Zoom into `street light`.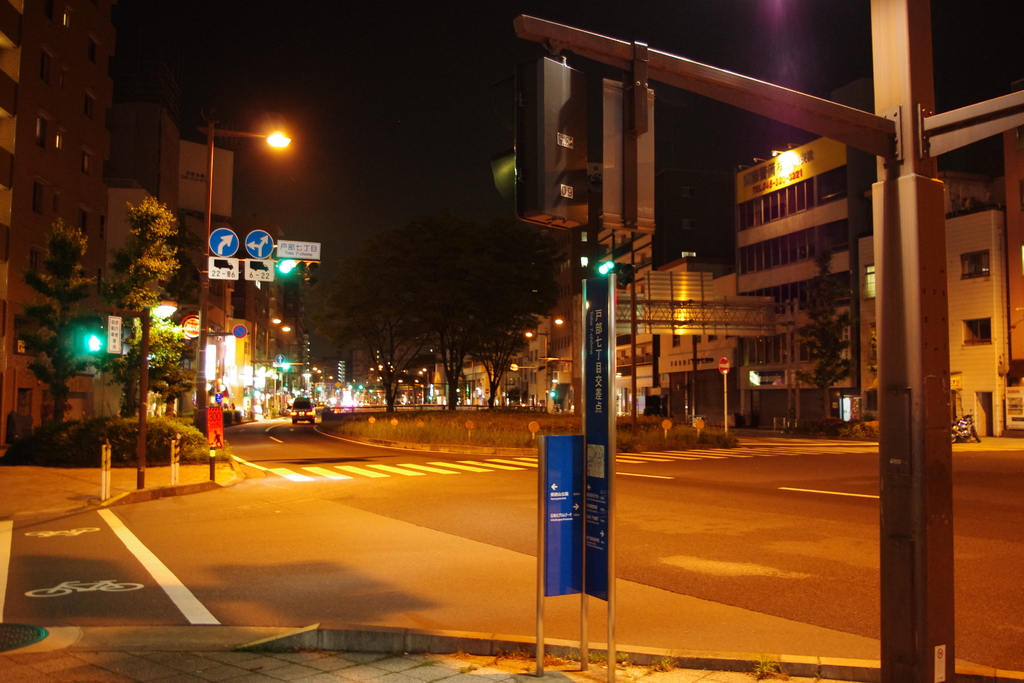
Zoom target: bbox=(525, 327, 550, 399).
